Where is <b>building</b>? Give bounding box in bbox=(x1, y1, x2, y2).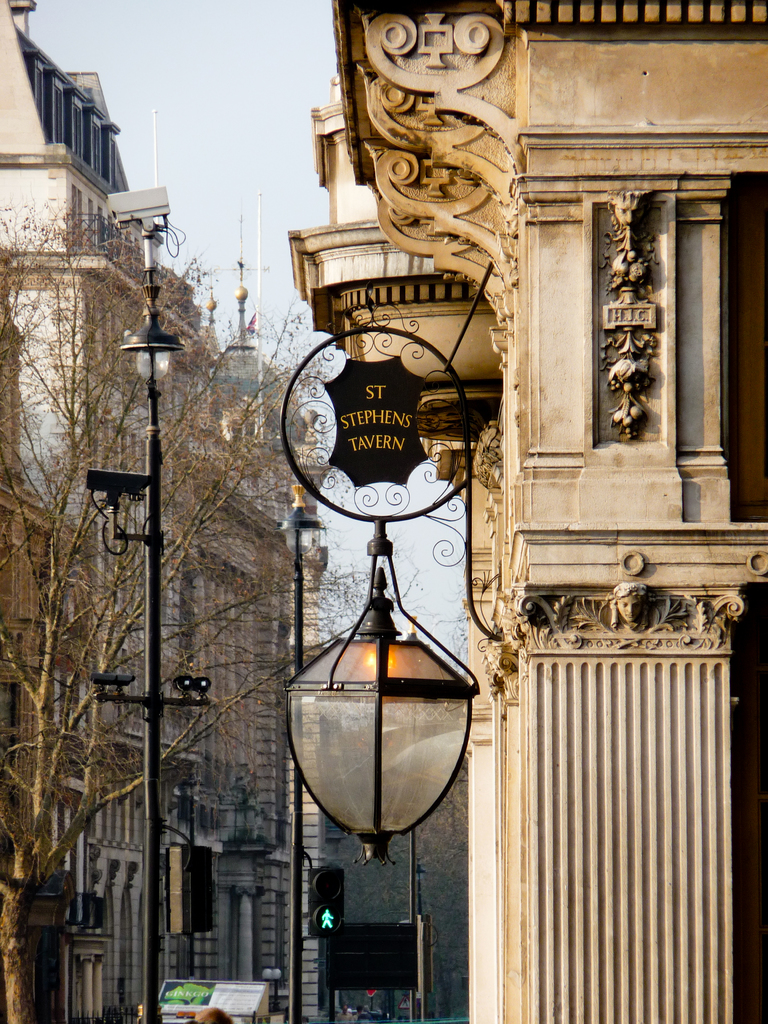
bbox=(295, 0, 767, 1023).
